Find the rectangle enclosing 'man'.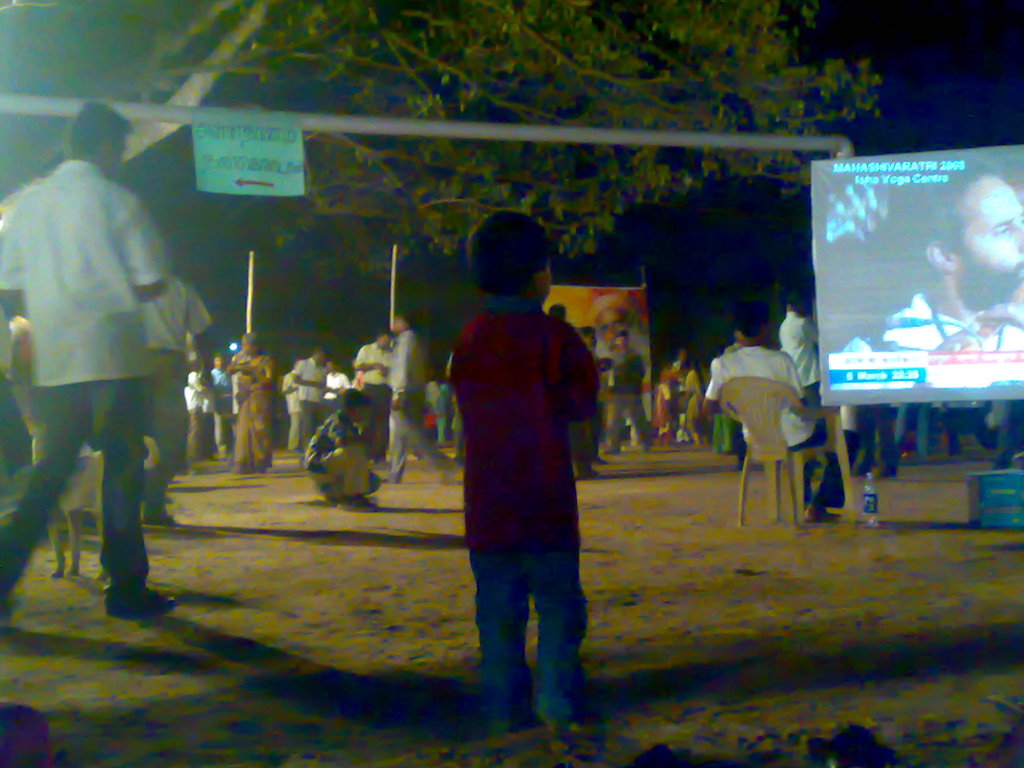
box=[11, 109, 210, 618].
